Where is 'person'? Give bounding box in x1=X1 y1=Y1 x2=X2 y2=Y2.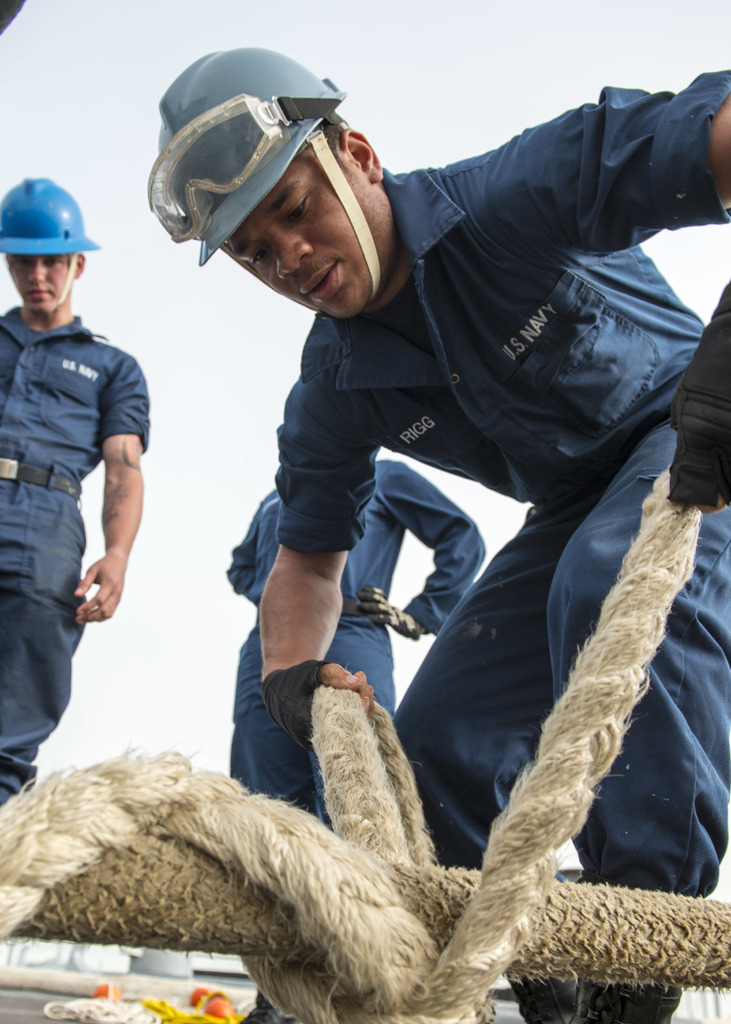
x1=140 y1=38 x2=730 y2=1023.
